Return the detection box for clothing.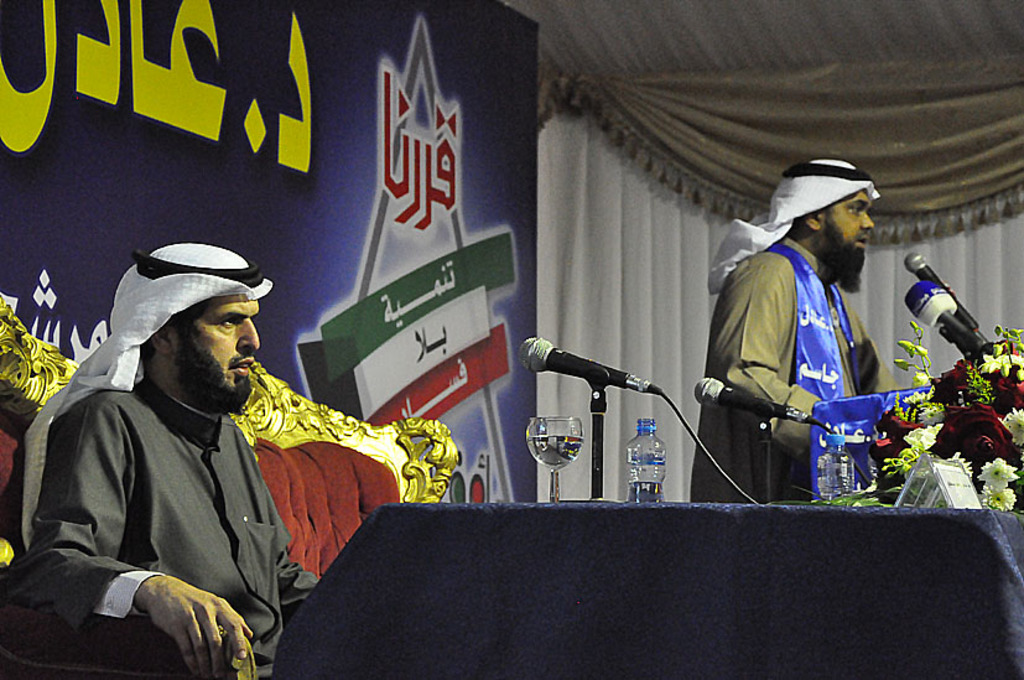
x1=687 y1=220 x2=903 y2=509.
